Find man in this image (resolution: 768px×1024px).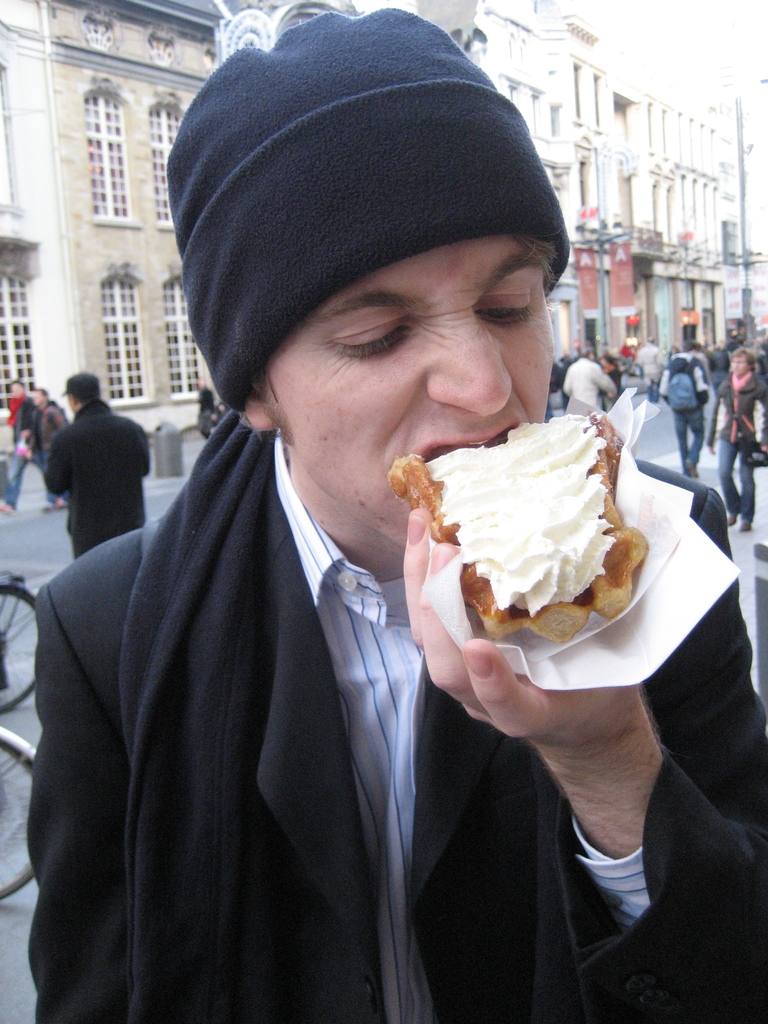
0/372/59/511.
